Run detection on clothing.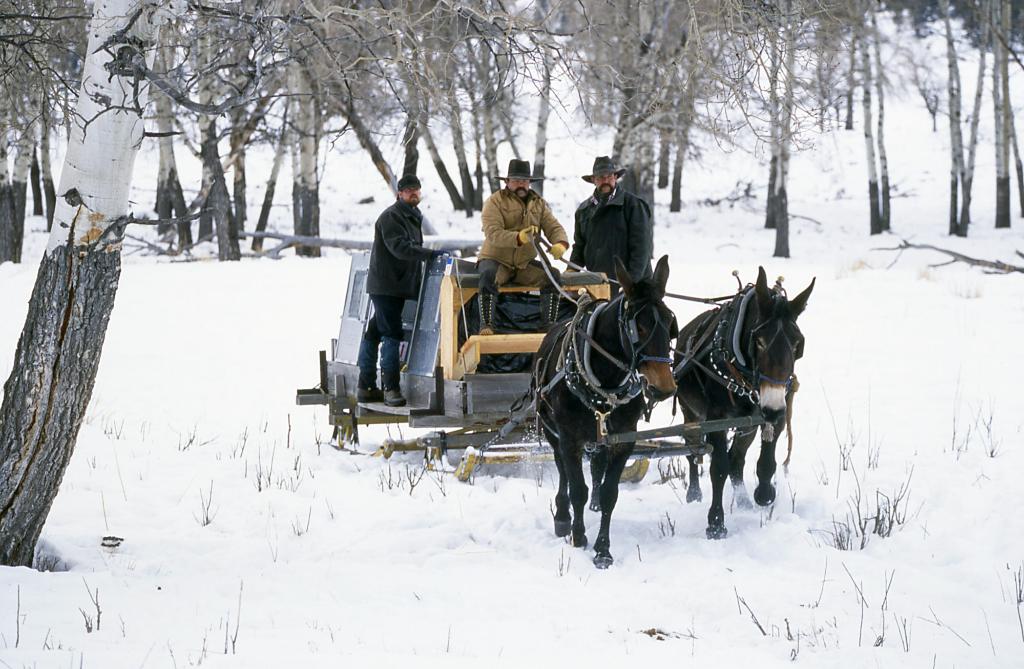
Result: crop(358, 198, 449, 394).
